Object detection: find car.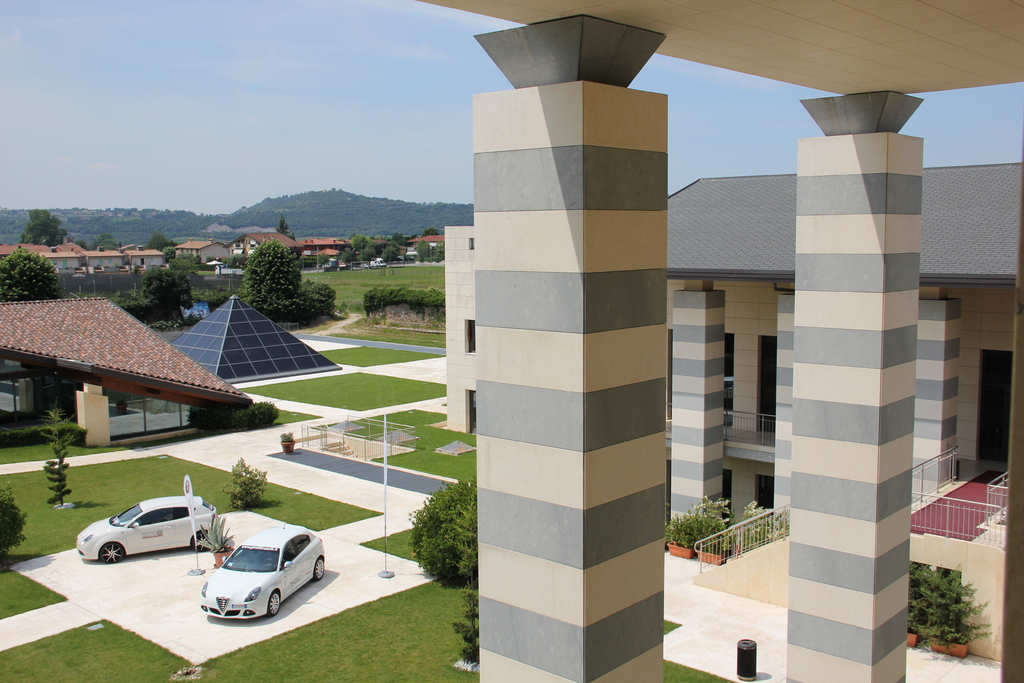
bbox=(67, 493, 223, 583).
